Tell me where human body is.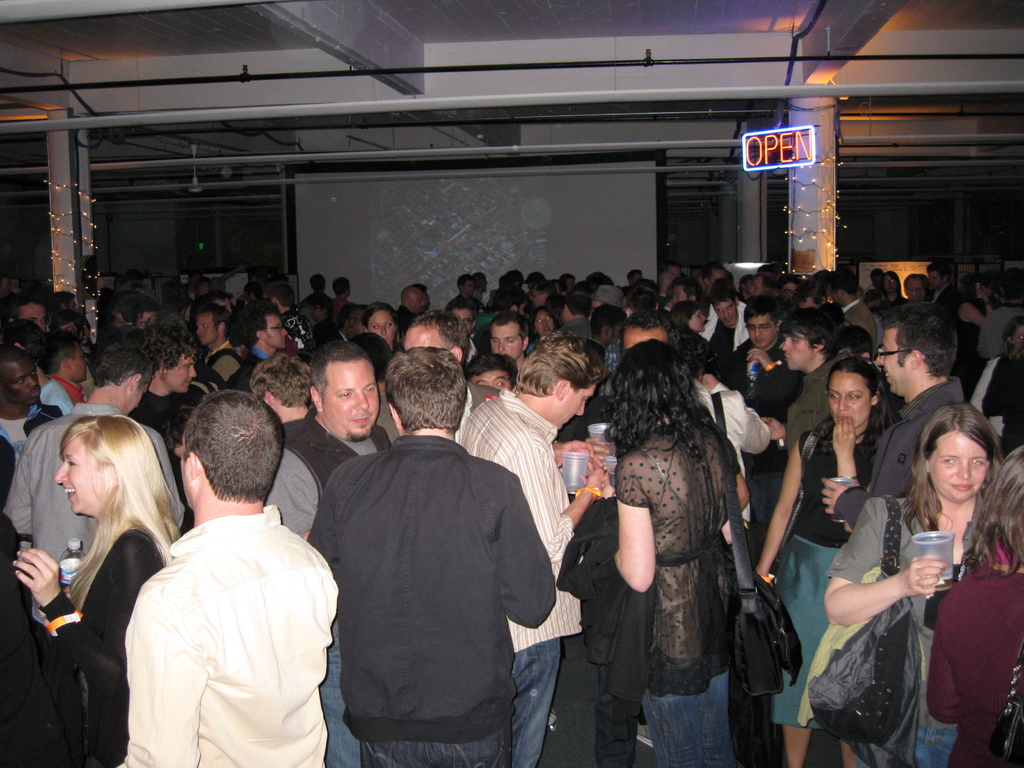
human body is at box(0, 406, 65, 488).
